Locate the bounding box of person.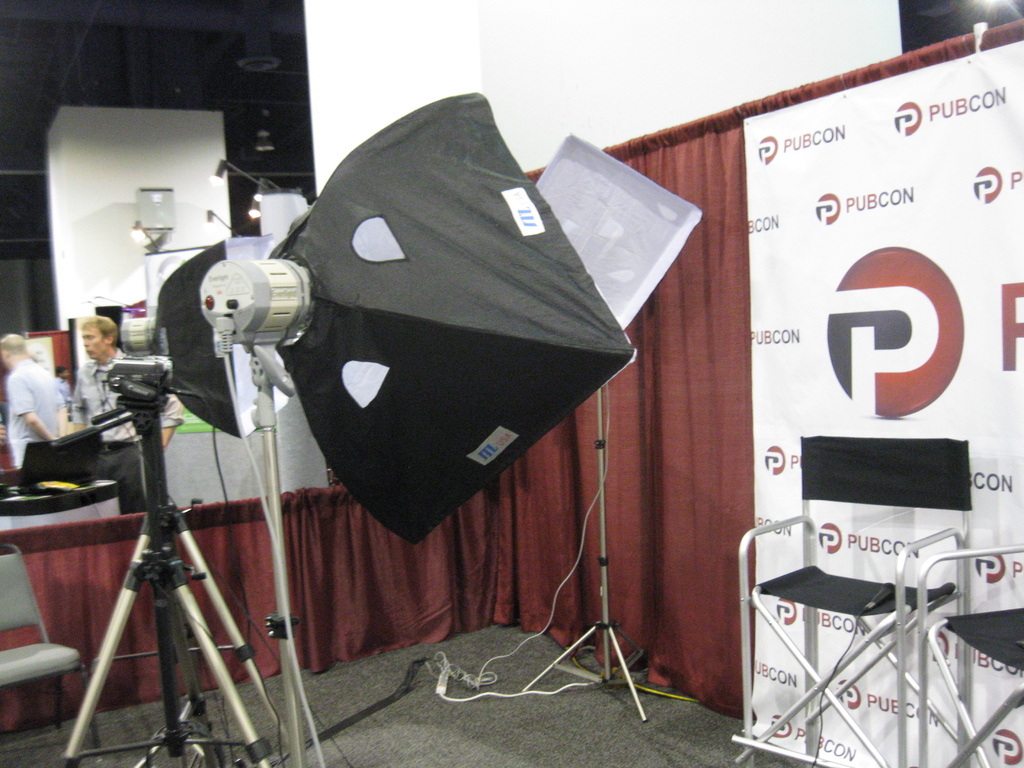
Bounding box: 72, 315, 182, 512.
